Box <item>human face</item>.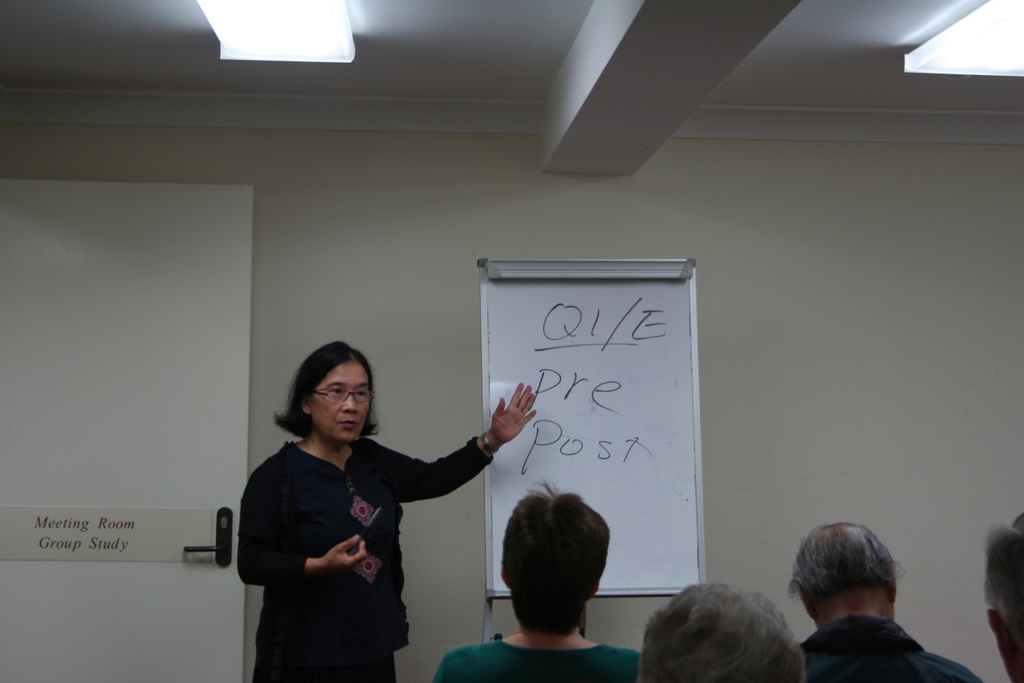
[left=309, top=362, right=371, bottom=441].
